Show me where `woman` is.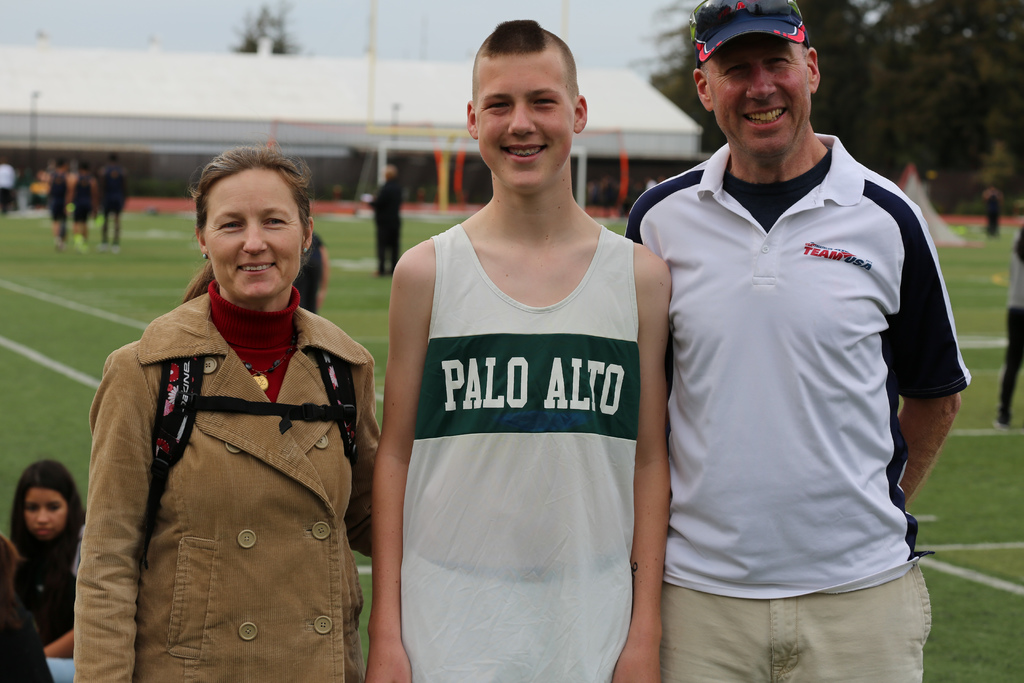
`woman` is at 0/461/86/661.
